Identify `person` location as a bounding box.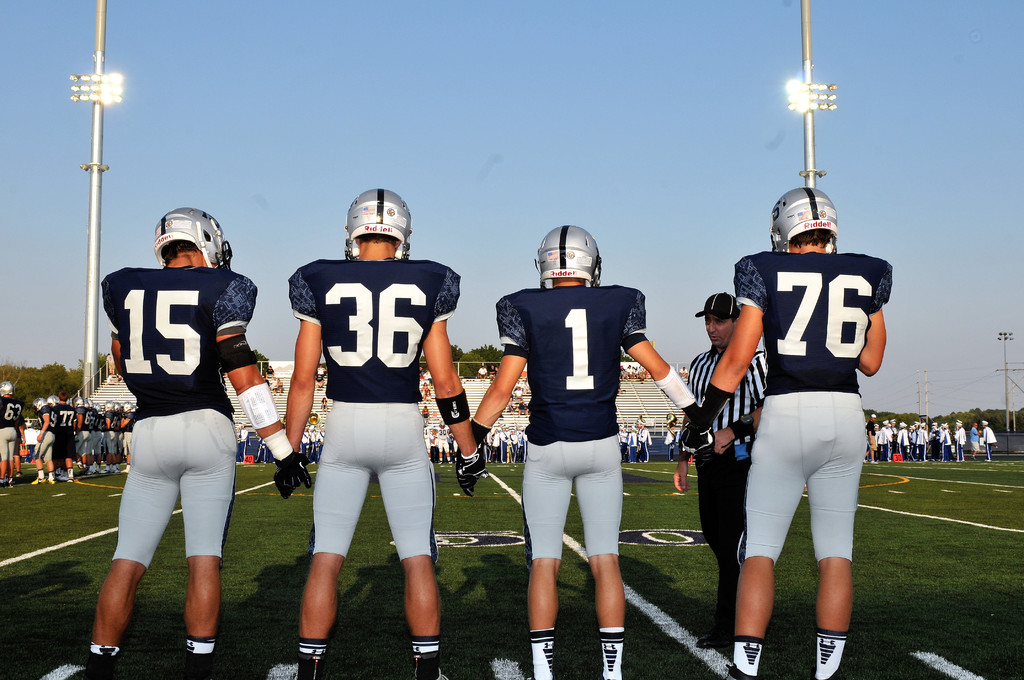
BBox(634, 420, 651, 462).
